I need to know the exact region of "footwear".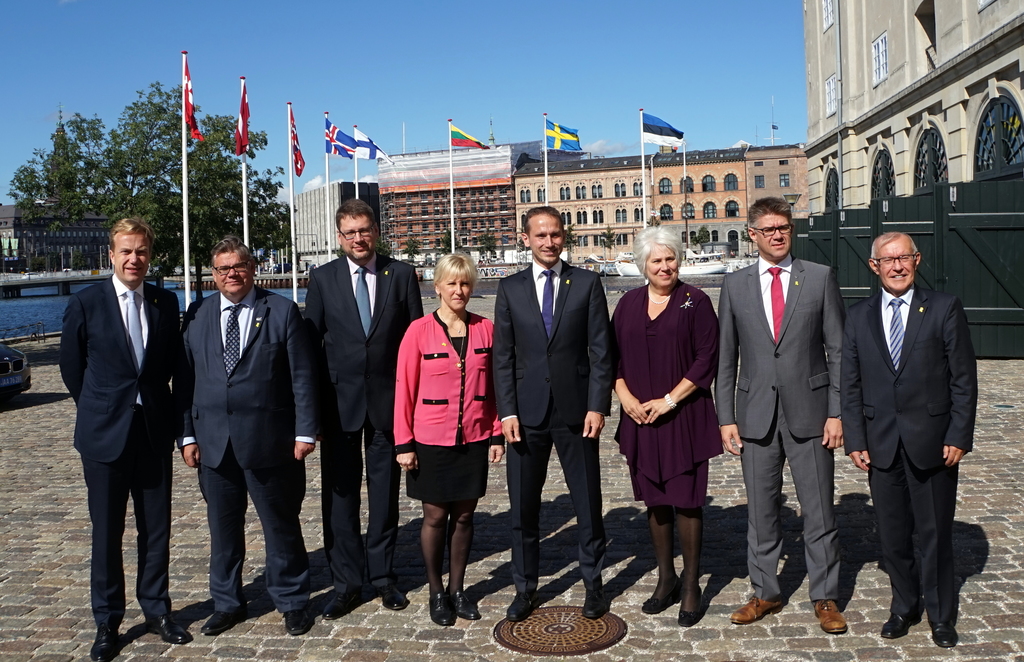
Region: bbox=(729, 583, 790, 624).
